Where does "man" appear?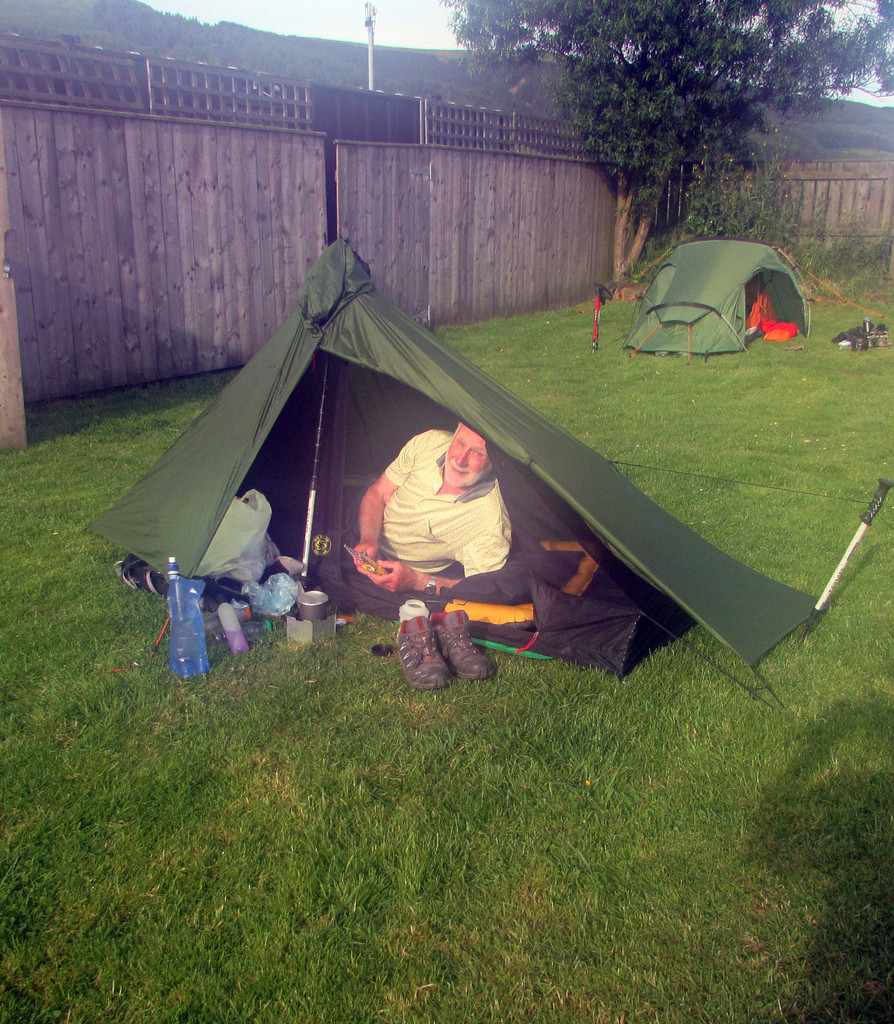
Appears at (left=299, top=419, right=511, bottom=628).
